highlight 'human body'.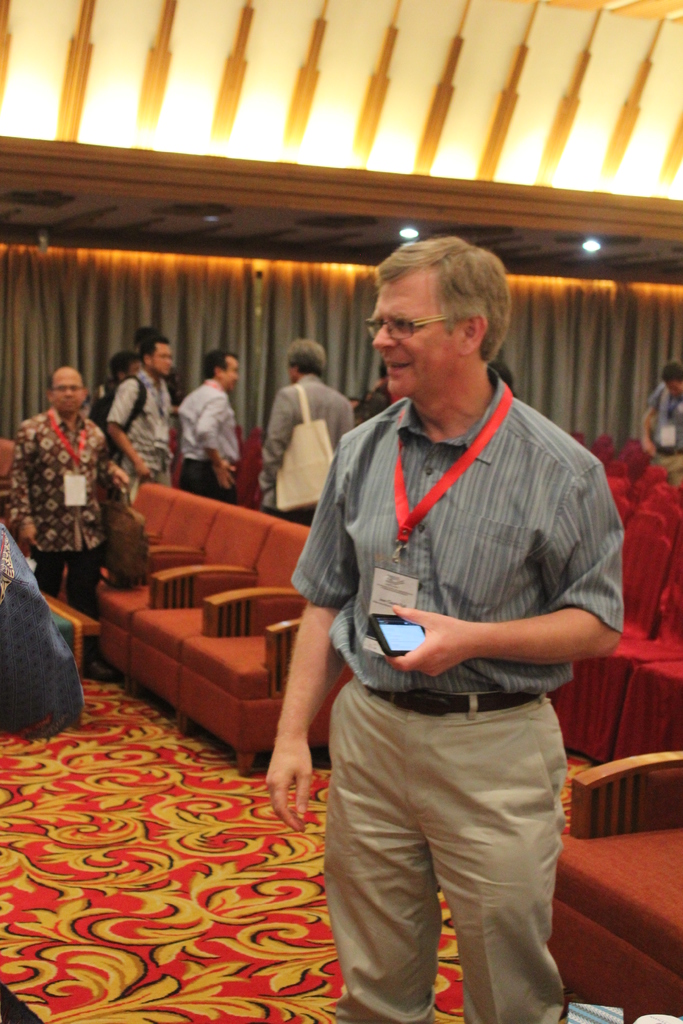
Highlighted region: [103, 336, 175, 492].
